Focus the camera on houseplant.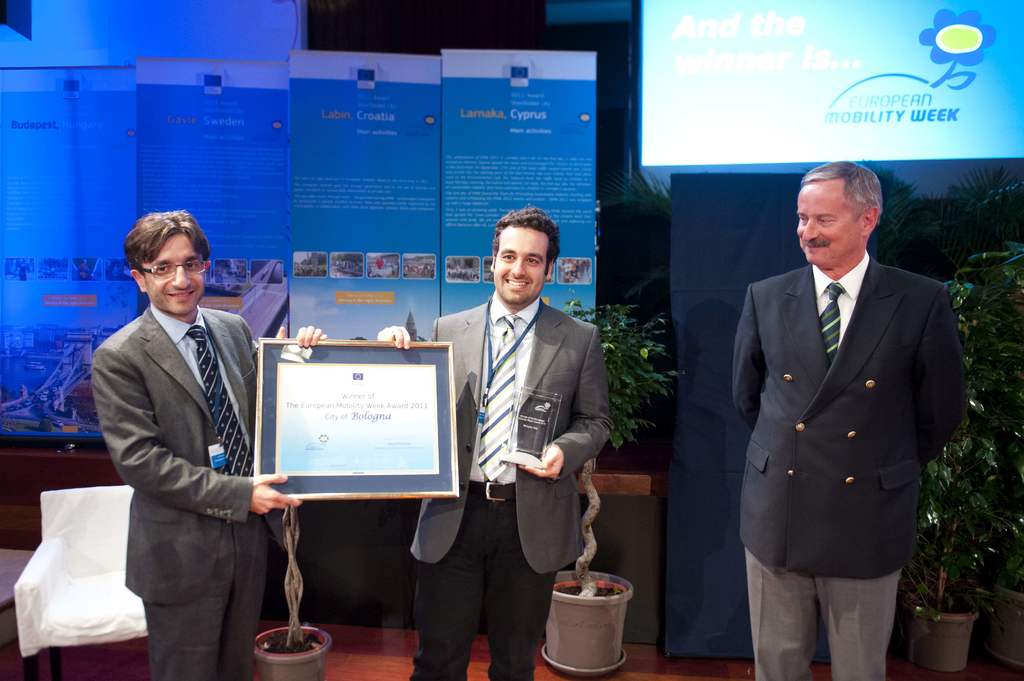
Focus region: bbox=(549, 297, 687, 674).
